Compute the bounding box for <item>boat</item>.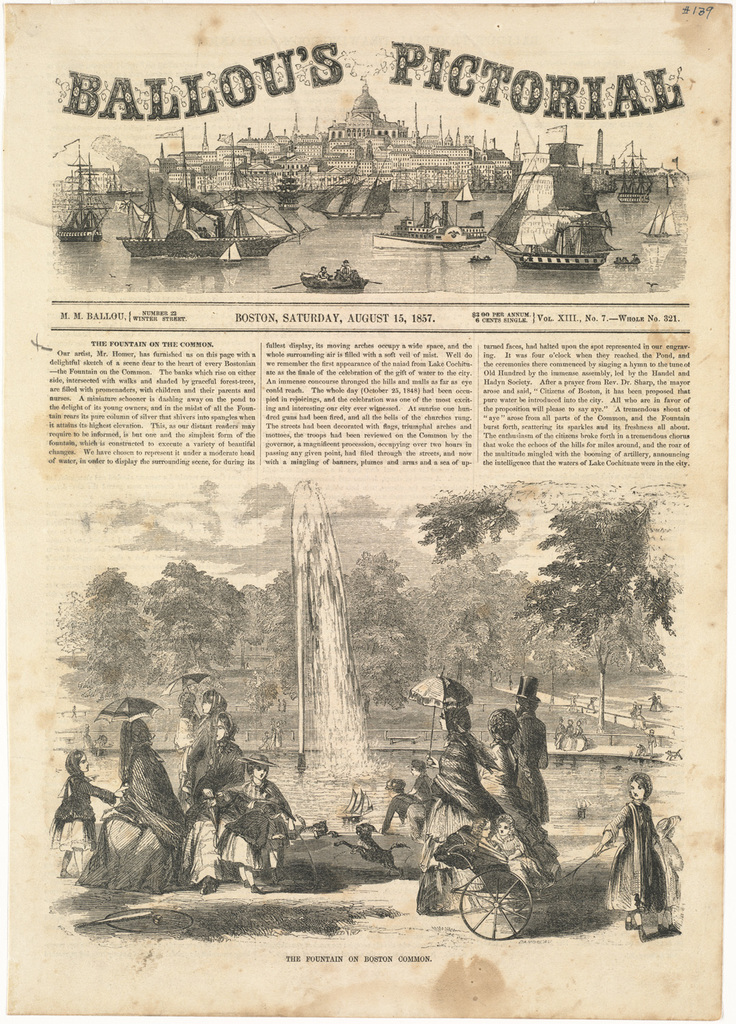
locate(277, 157, 300, 212).
